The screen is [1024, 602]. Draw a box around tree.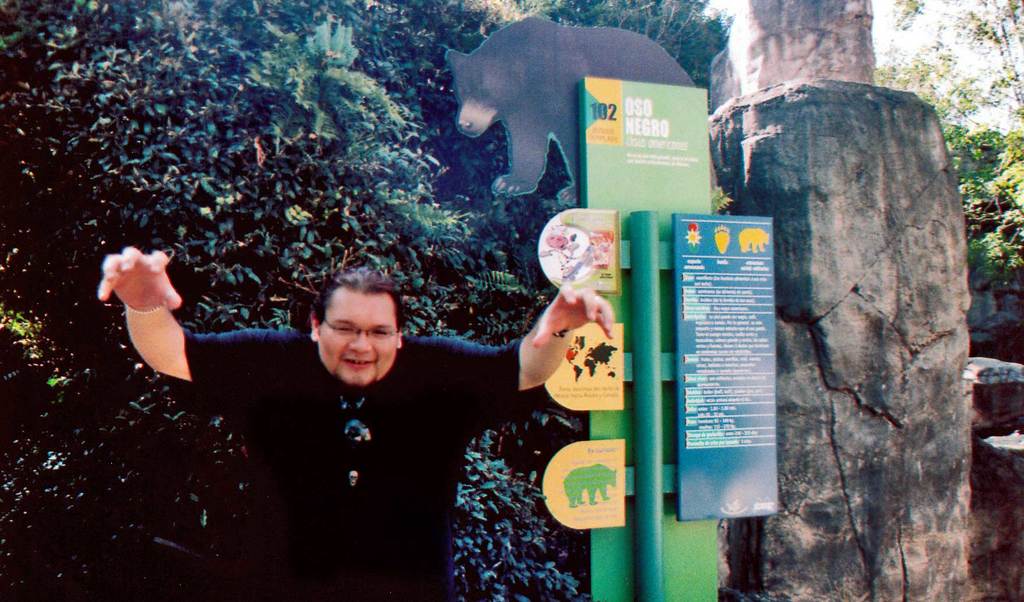
872:0:1023:359.
